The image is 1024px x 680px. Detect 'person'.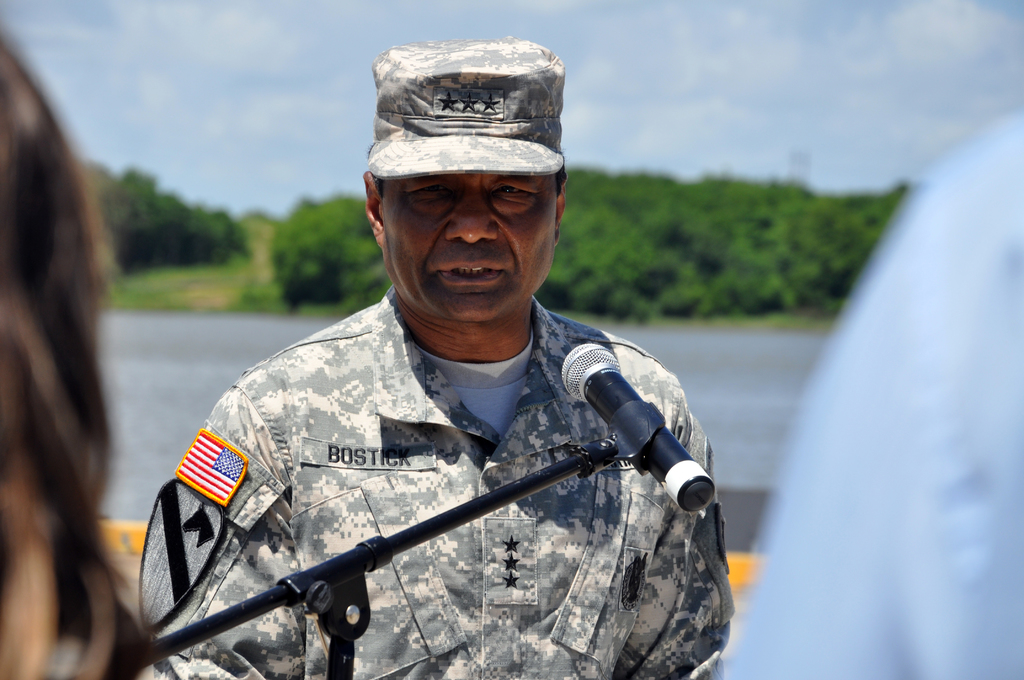
Detection: [170,77,723,679].
